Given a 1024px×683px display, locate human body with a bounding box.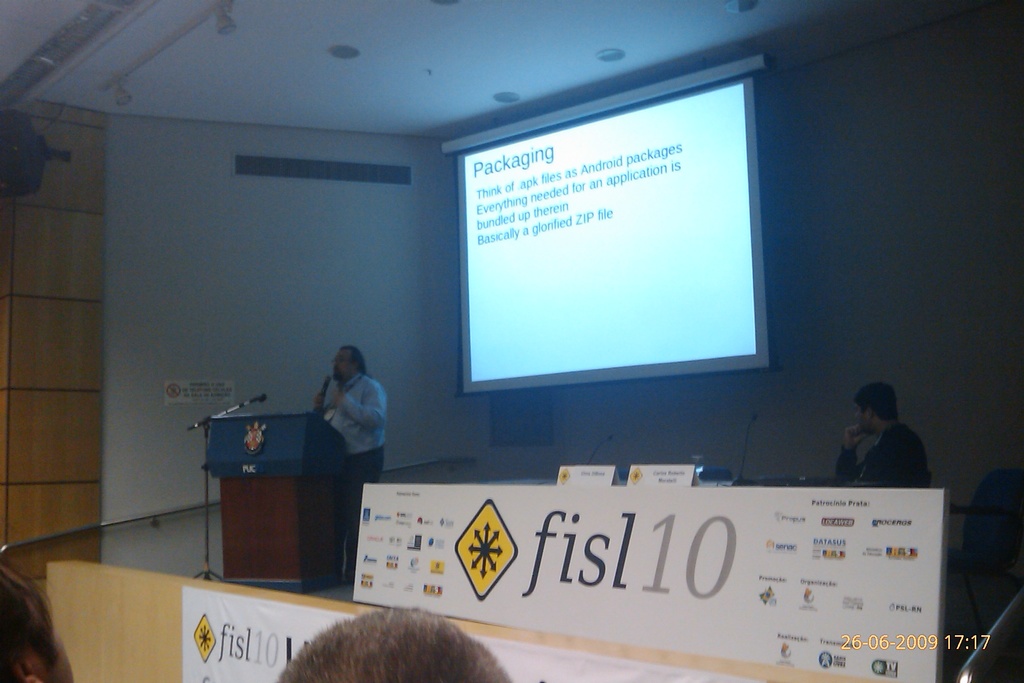
Located: x1=300, y1=347, x2=392, y2=523.
